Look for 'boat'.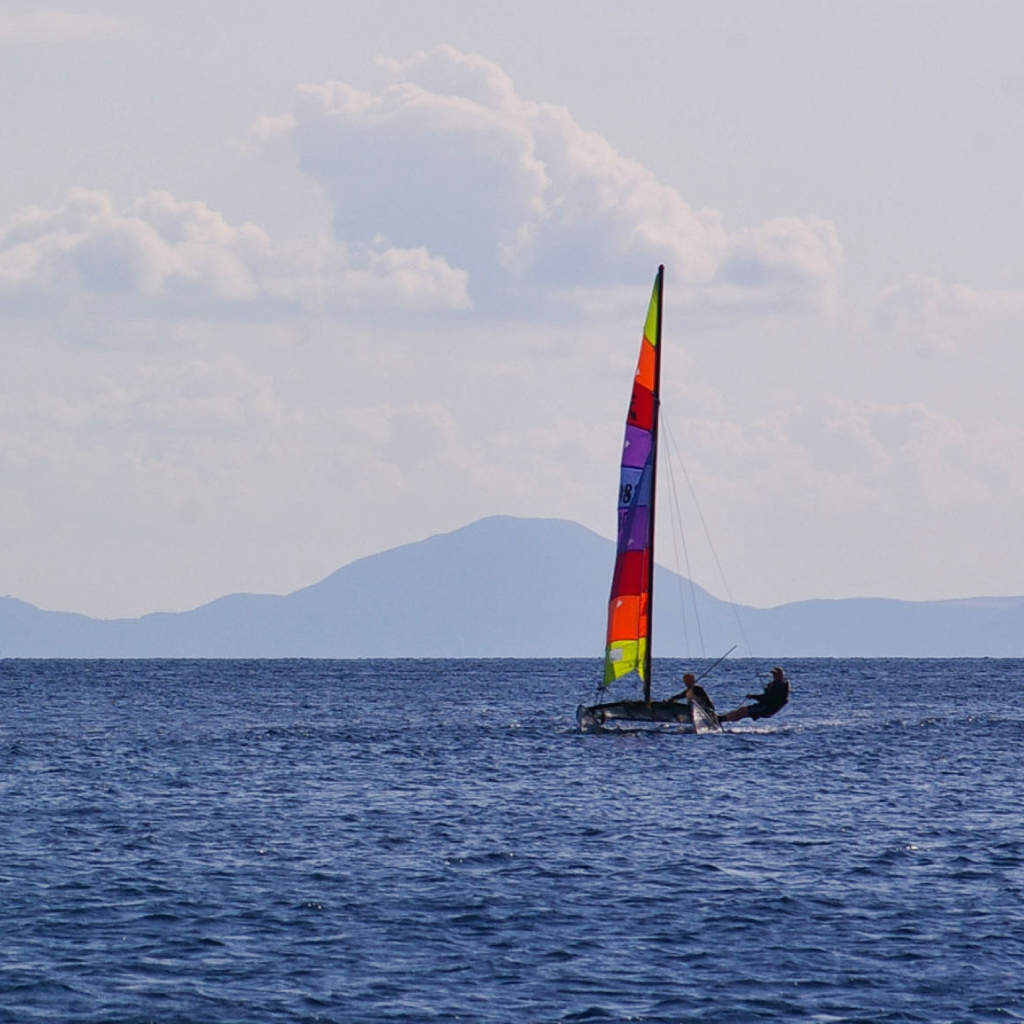
Found: pyautogui.locateOnScreen(571, 278, 766, 768).
